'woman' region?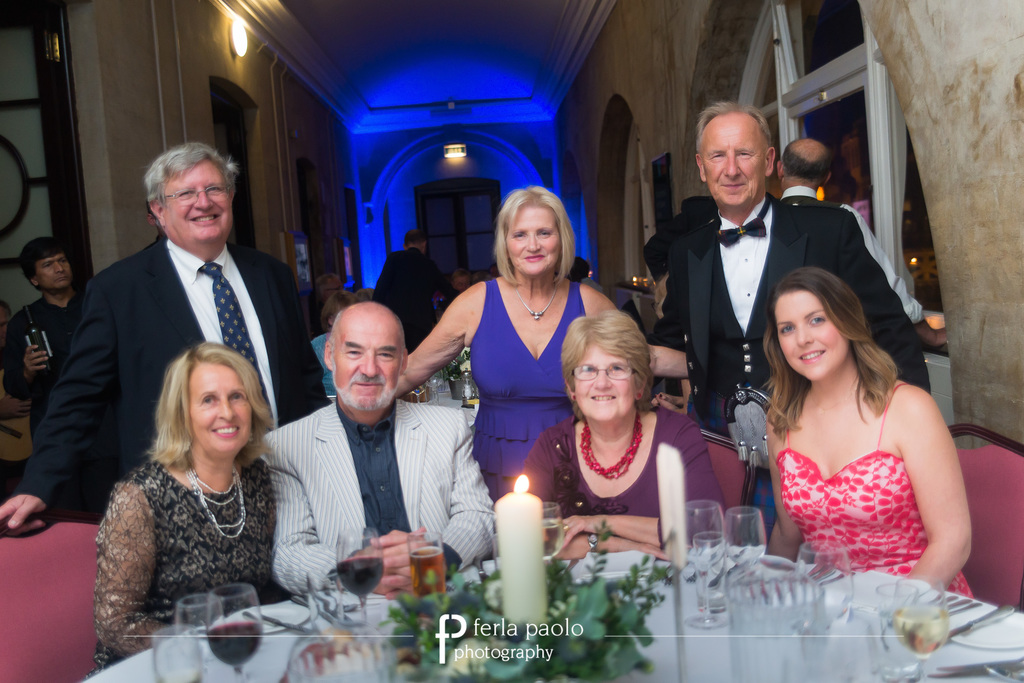
Rect(514, 306, 732, 559)
